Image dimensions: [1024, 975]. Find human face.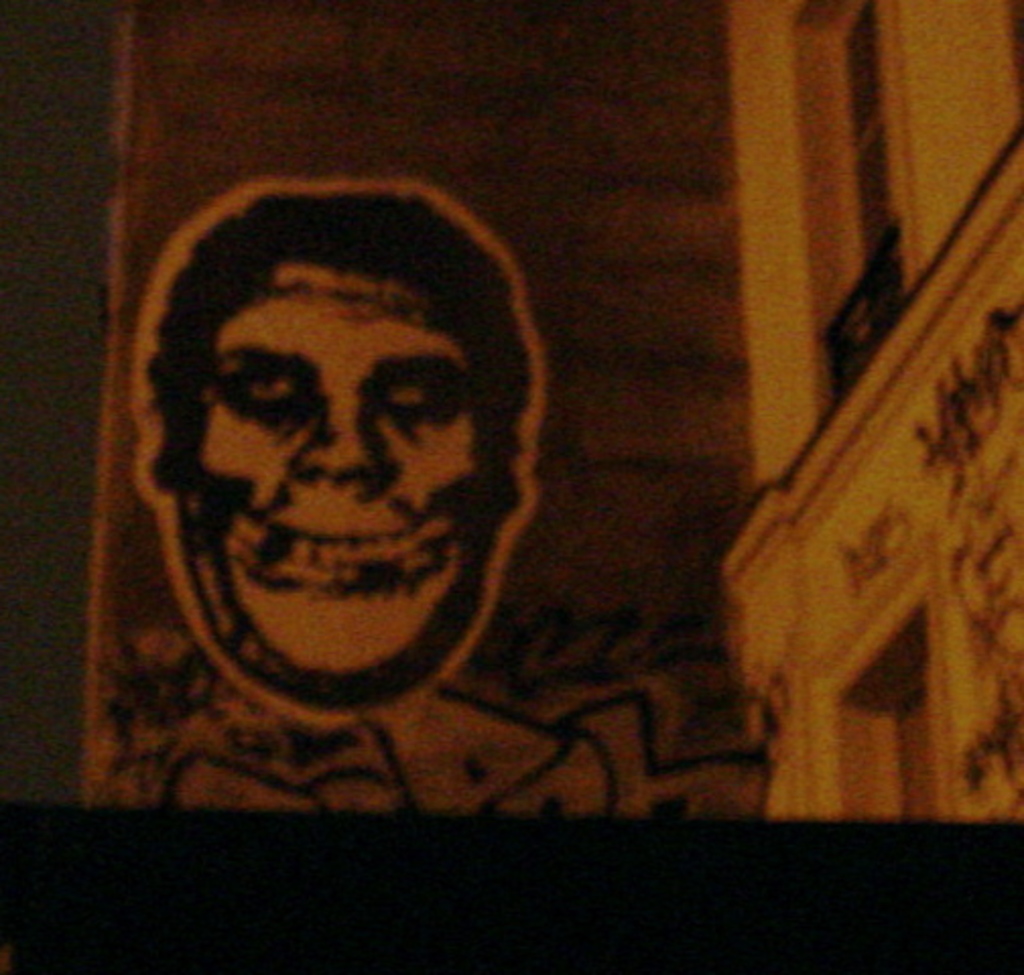
region(177, 260, 508, 697).
